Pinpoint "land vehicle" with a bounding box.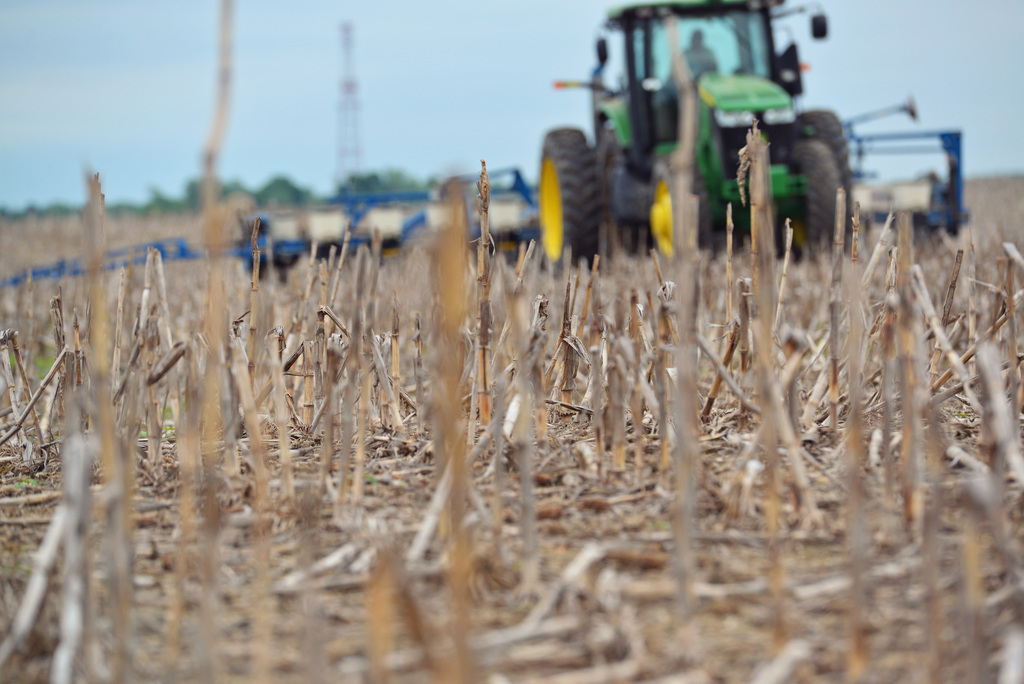
locate(4, 0, 970, 279).
